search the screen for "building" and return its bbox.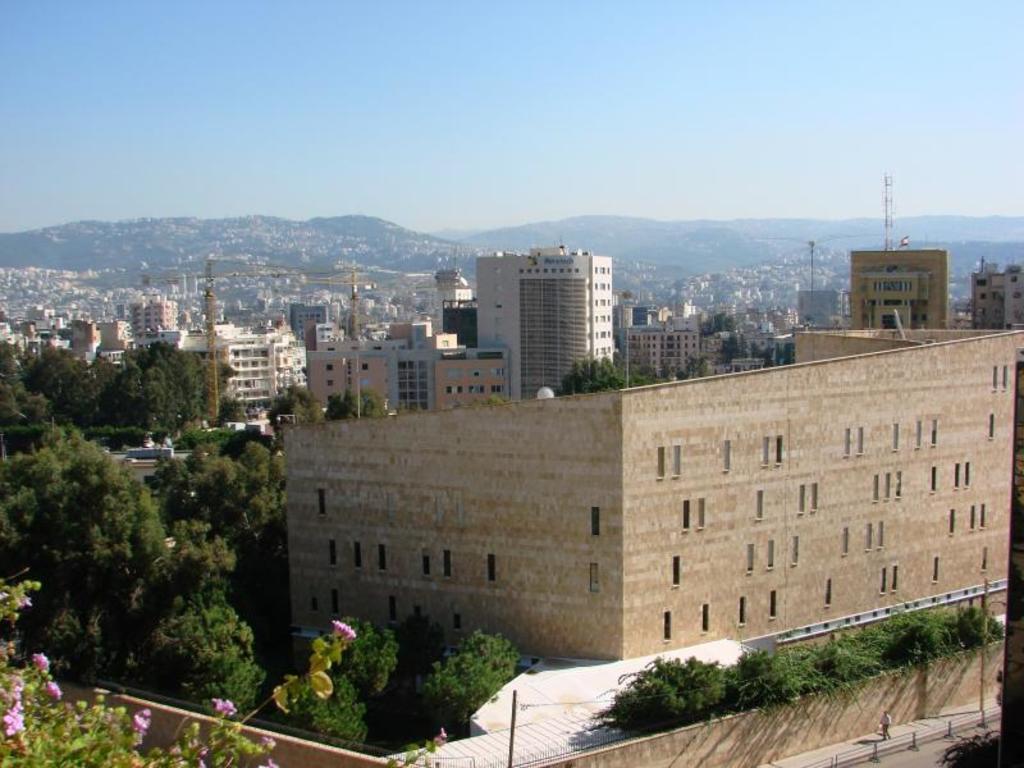
Found: 282 326 1023 658.
